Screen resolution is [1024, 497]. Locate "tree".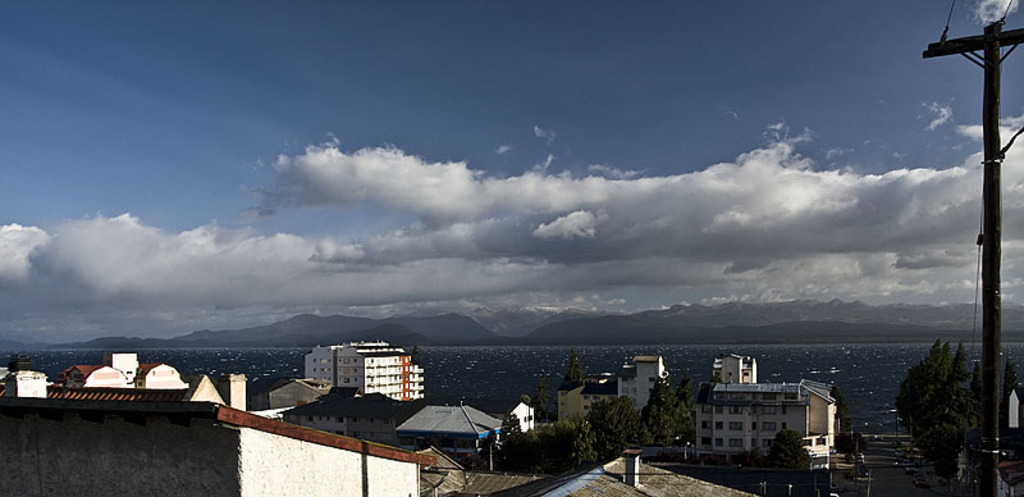
x1=636 y1=378 x2=684 y2=448.
